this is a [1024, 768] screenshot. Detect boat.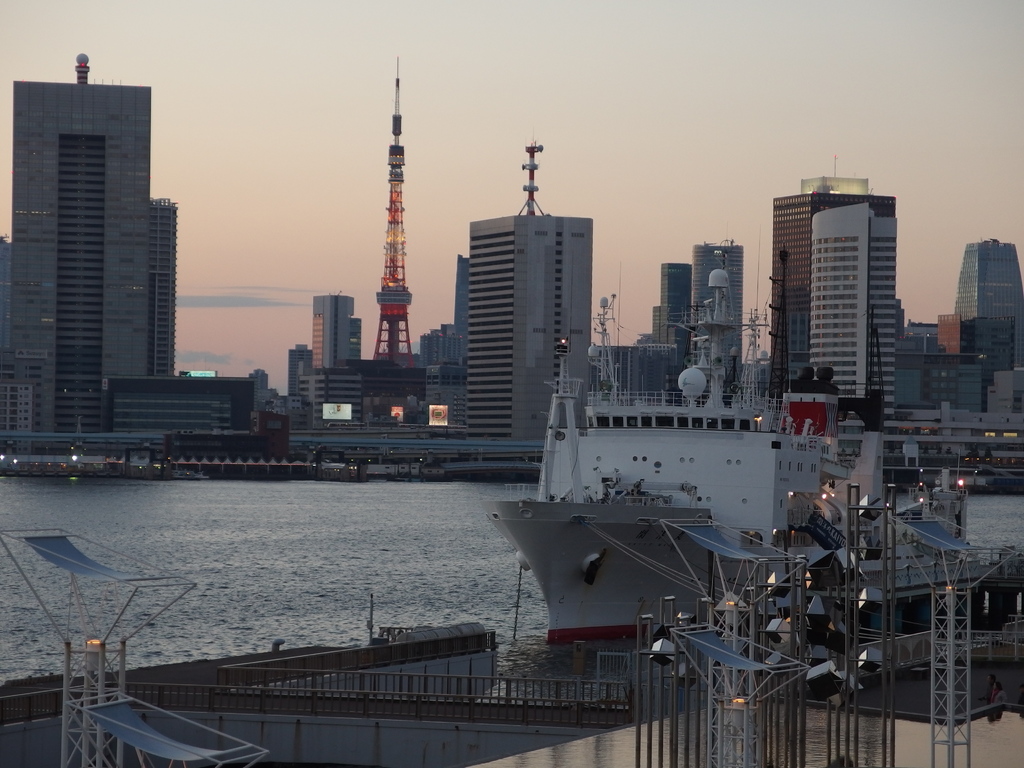
<box>475,267,962,645</box>.
